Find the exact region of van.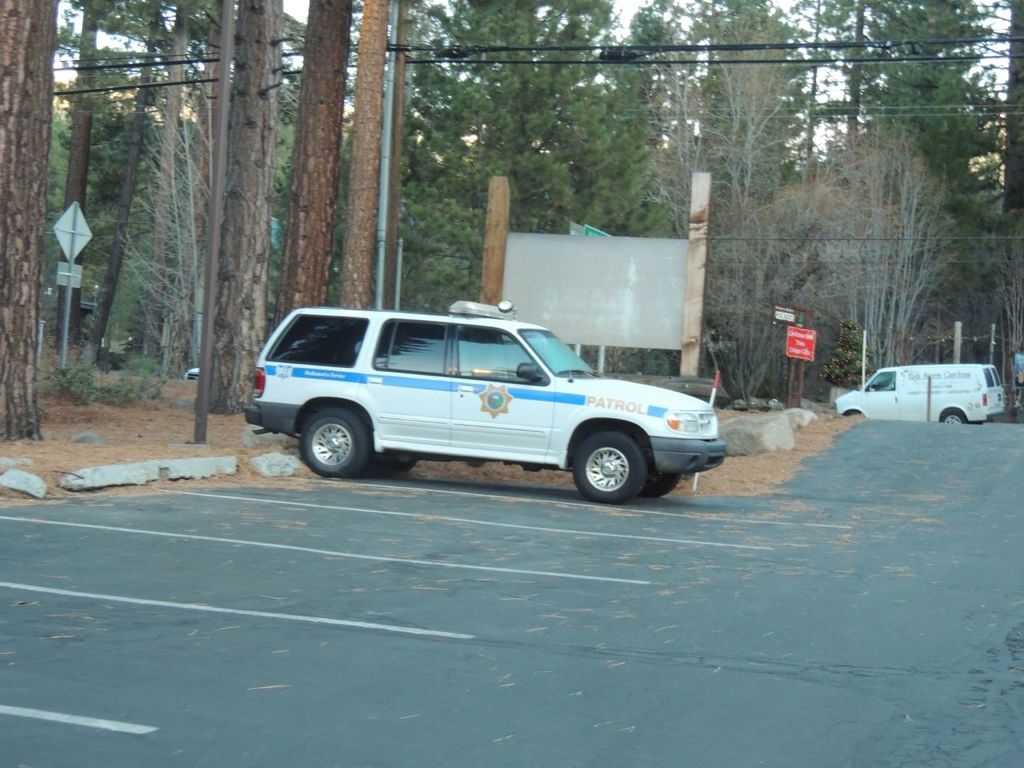
Exact region: <bbox>242, 298, 728, 502</bbox>.
